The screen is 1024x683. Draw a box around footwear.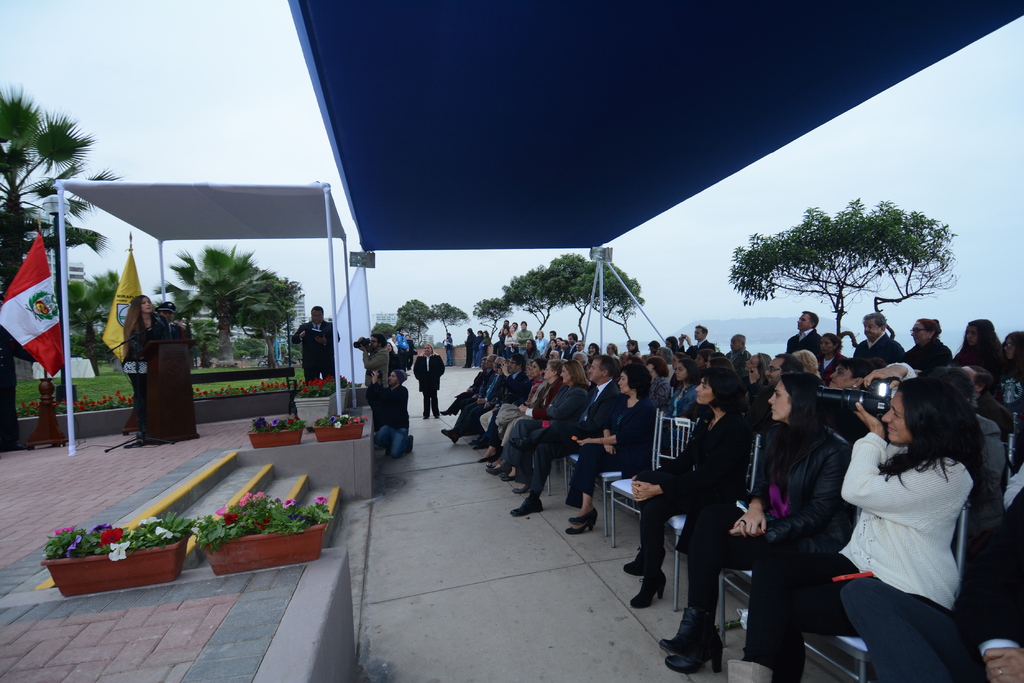
[x1=514, y1=495, x2=543, y2=516].
